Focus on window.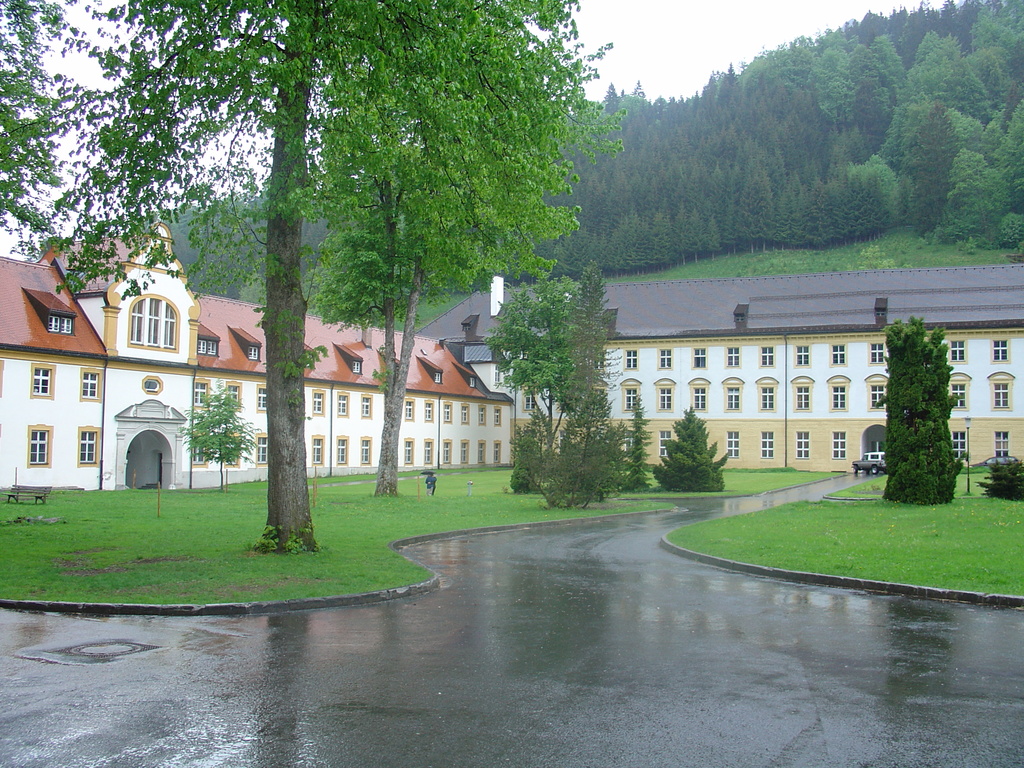
Focused at x1=49, y1=312, x2=76, y2=337.
